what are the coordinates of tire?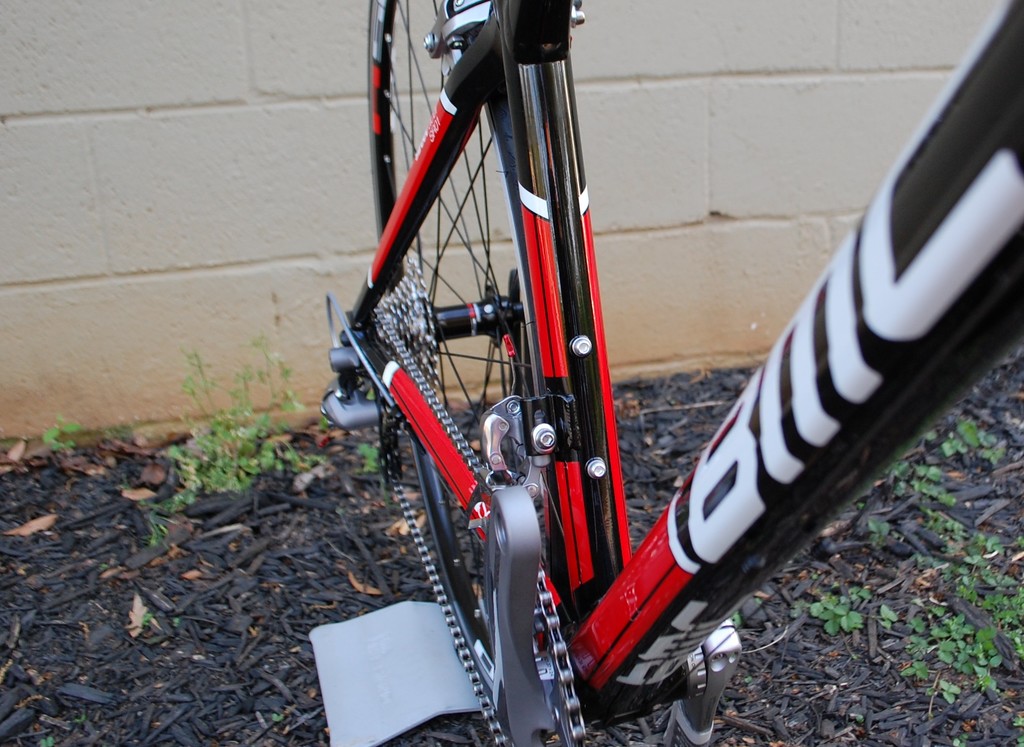
[368, 0, 513, 686].
